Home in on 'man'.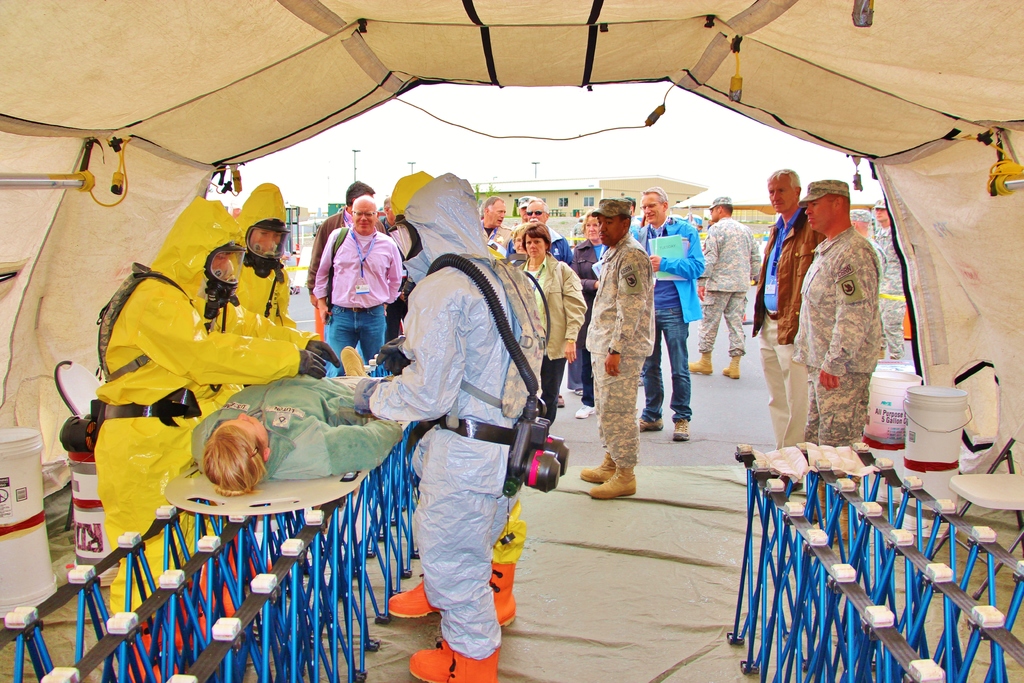
Homed in at x1=473 y1=192 x2=512 y2=258.
